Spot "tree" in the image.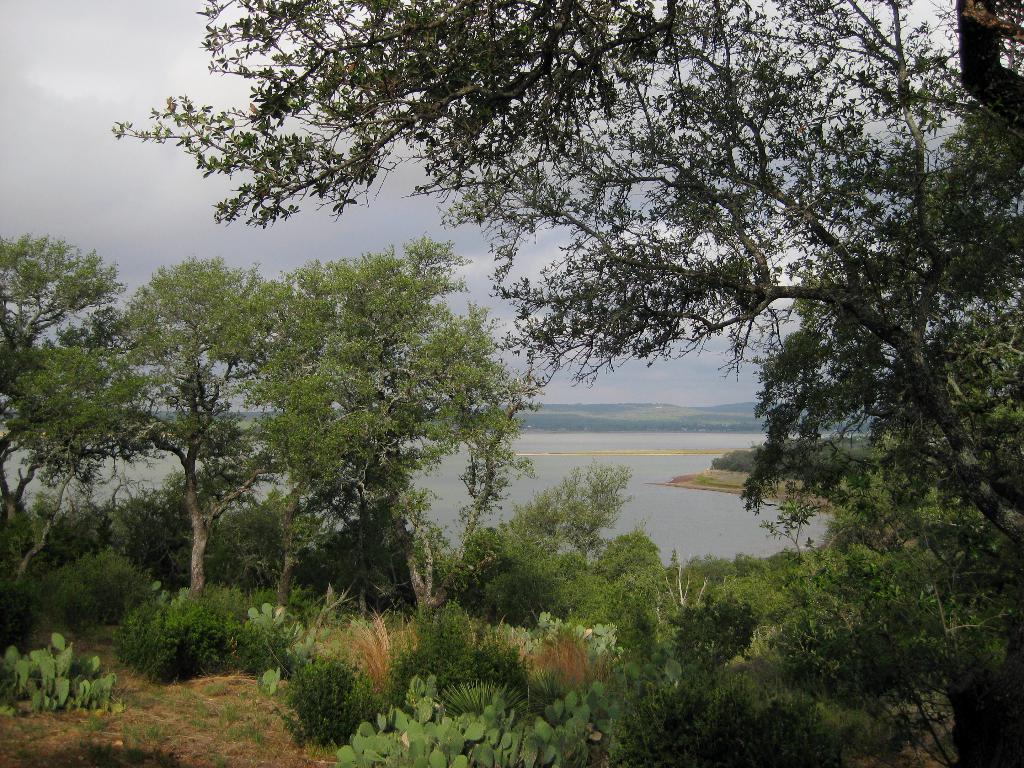
"tree" found at 0:228:124:626.
